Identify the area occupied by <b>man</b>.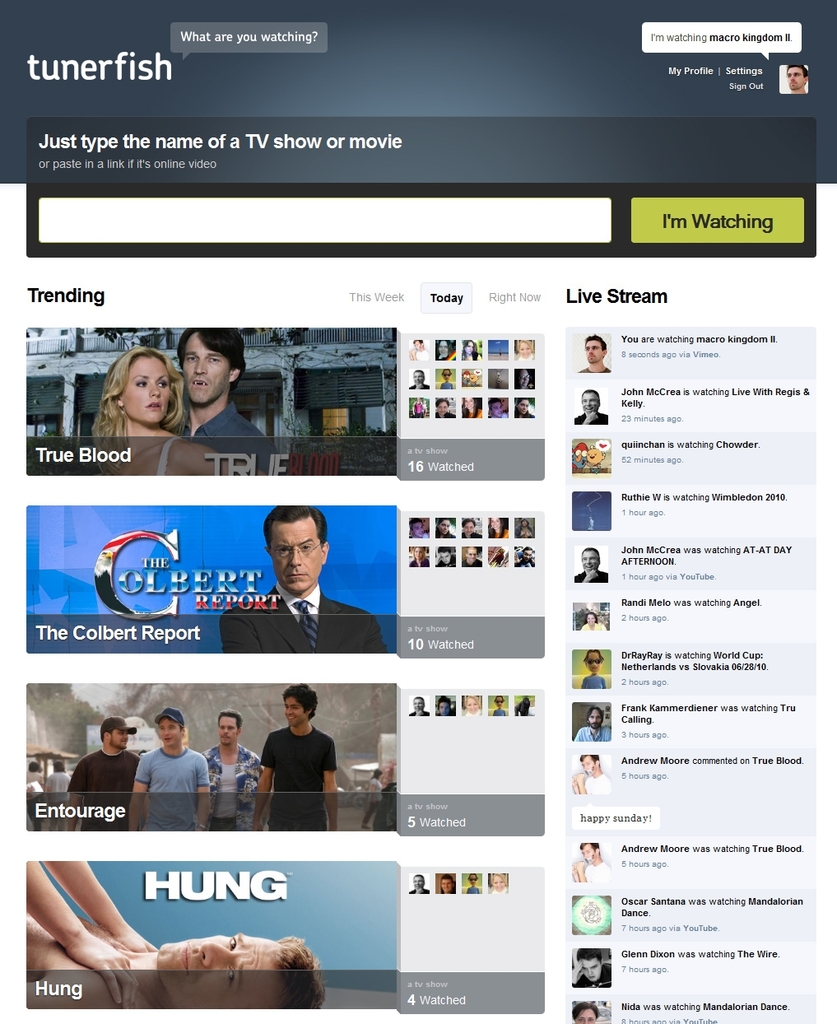
Area: crop(571, 387, 606, 426).
